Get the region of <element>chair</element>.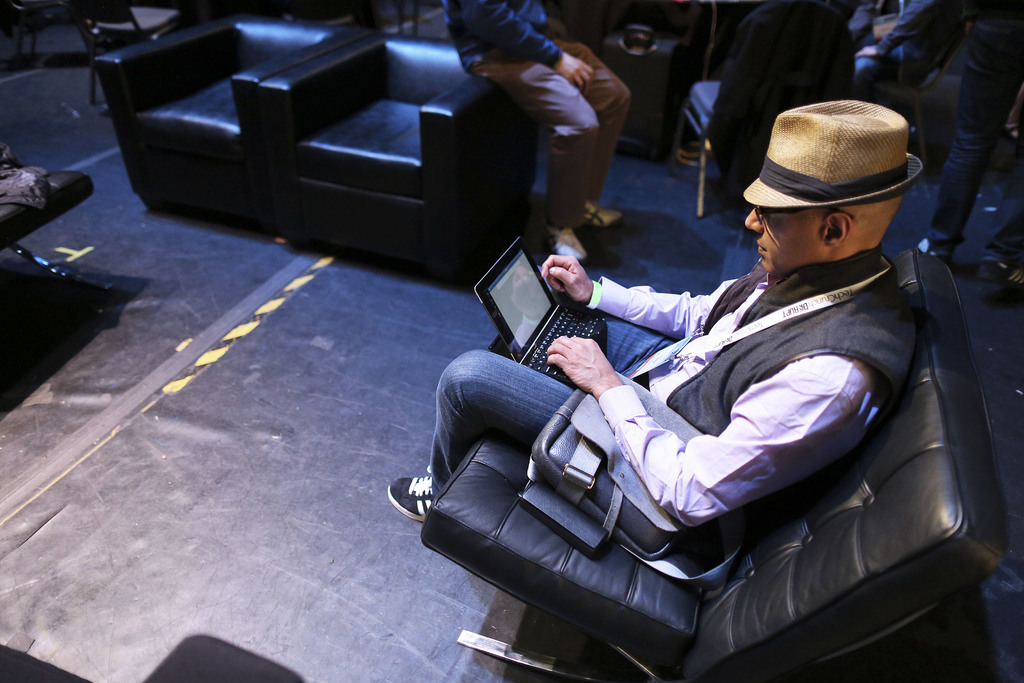
<region>255, 29, 543, 288</region>.
